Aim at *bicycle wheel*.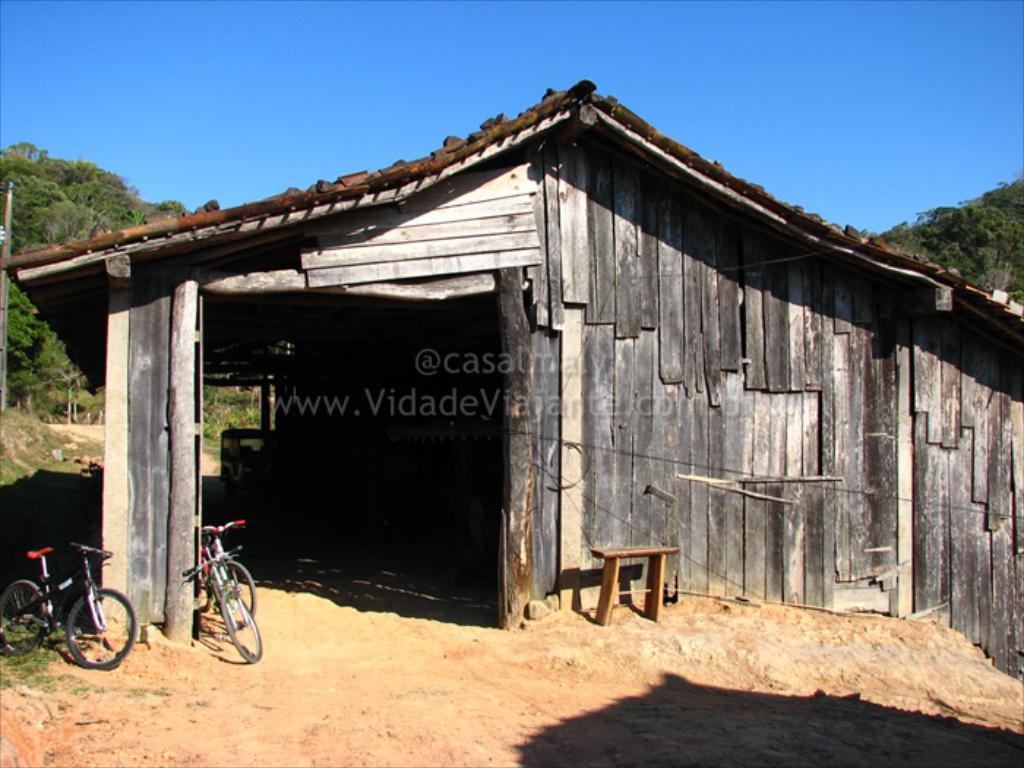
Aimed at bbox=(215, 560, 257, 625).
